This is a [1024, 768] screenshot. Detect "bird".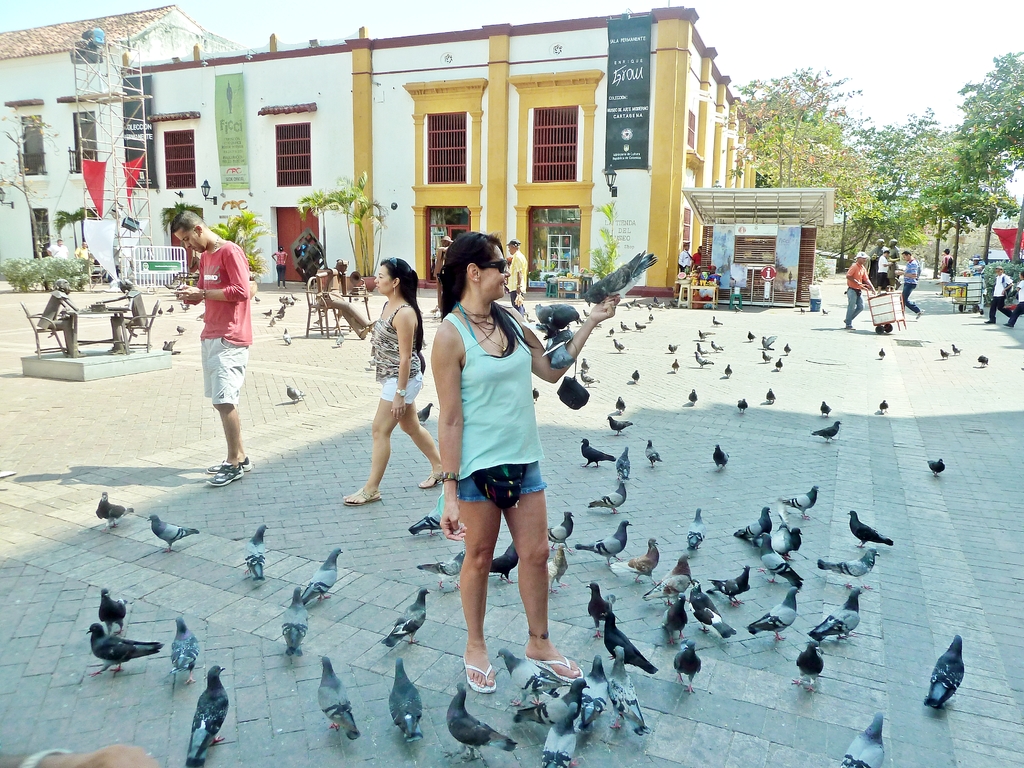
box(695, 595, 742, 636).
